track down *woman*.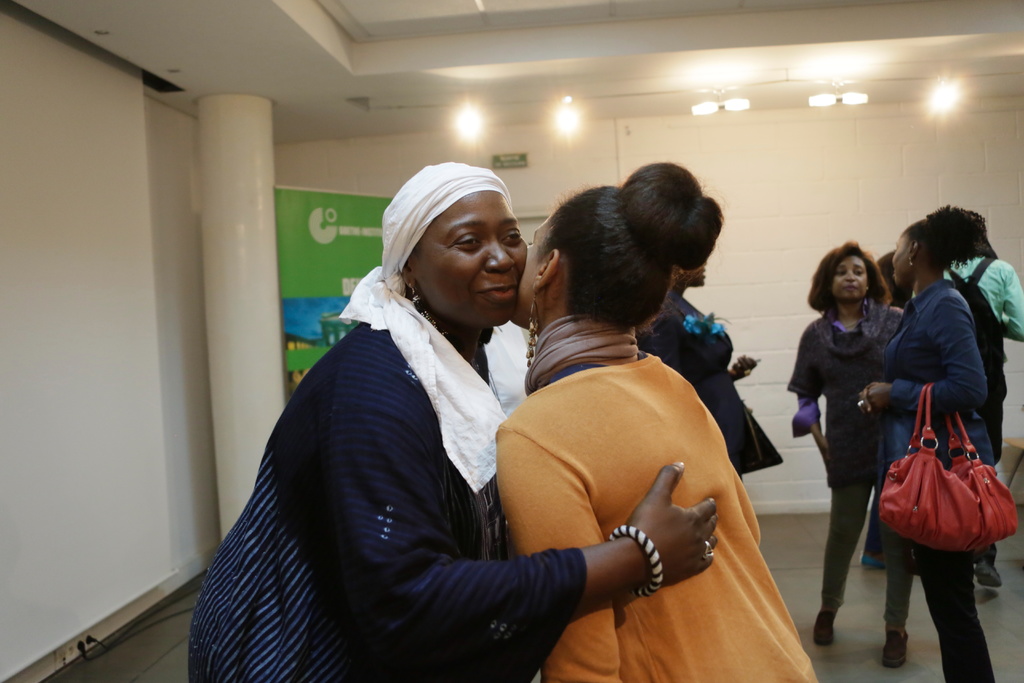
Tracked to (x1=852, y1=195, x2=1000, y2=682).
